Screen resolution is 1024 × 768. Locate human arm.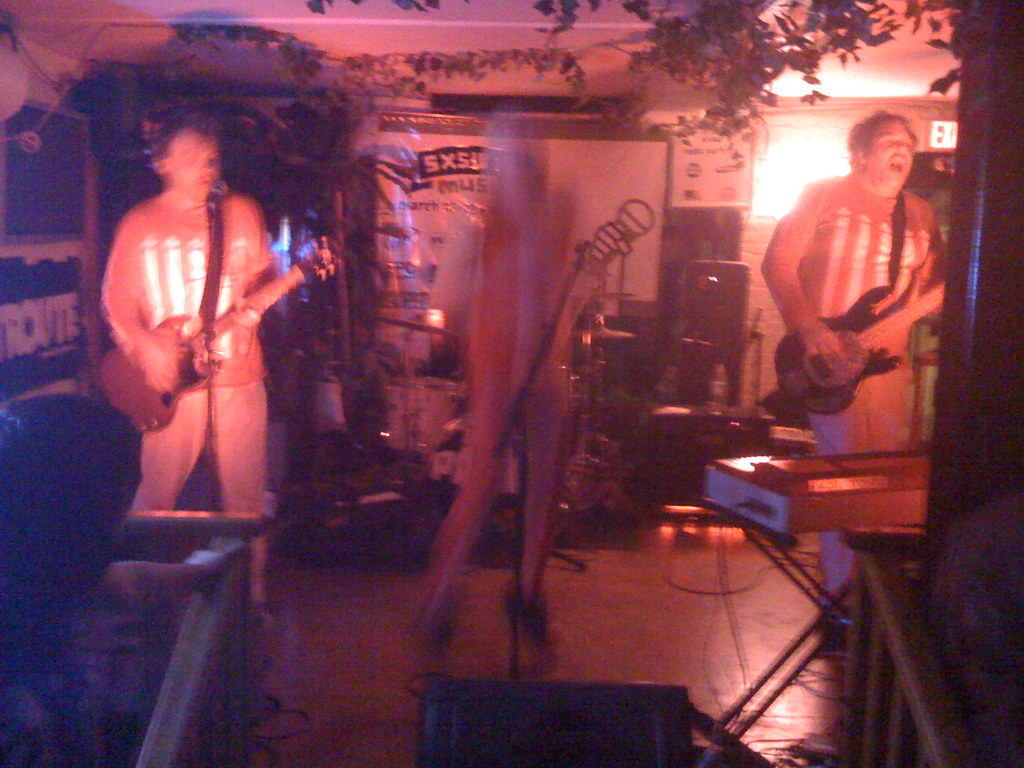
bbox=(96, 216, 186, 404).
